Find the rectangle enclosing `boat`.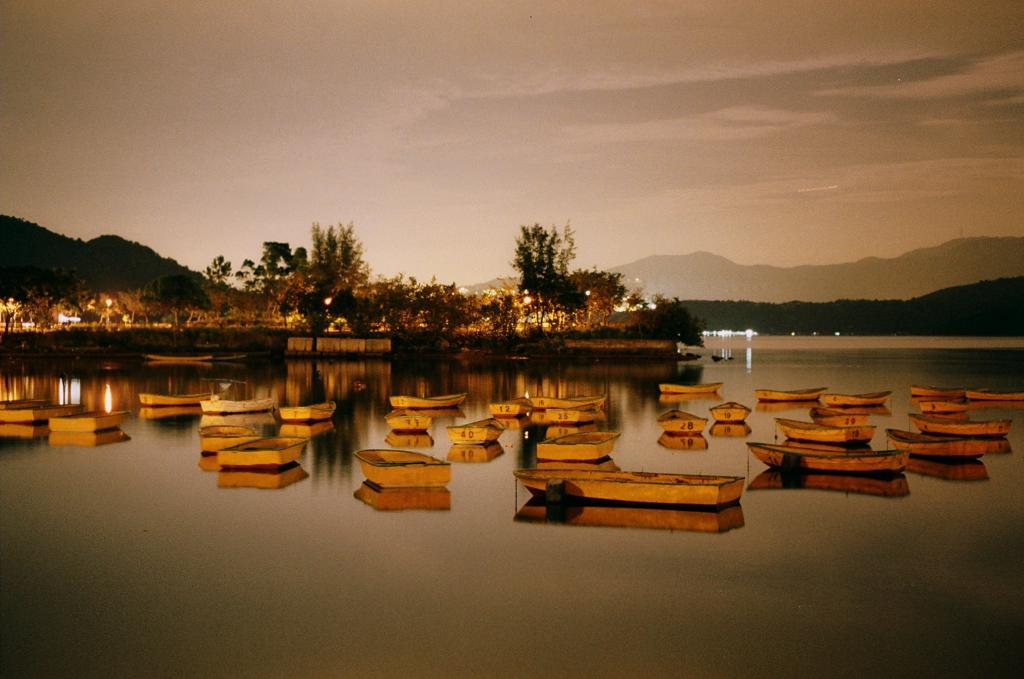
crop(137, 387, 214, 414).
